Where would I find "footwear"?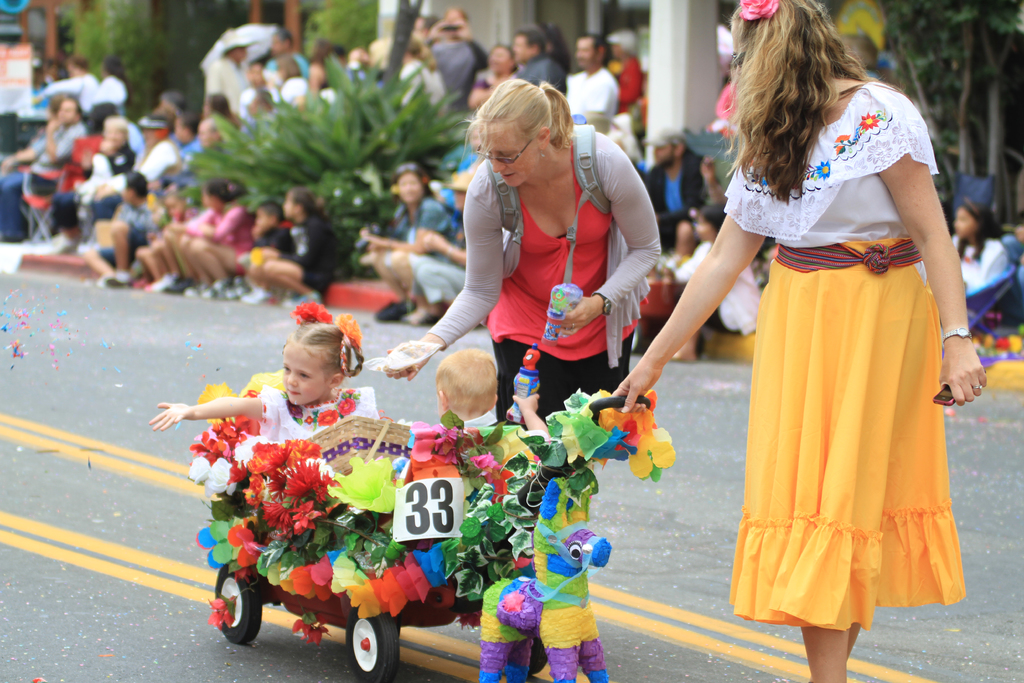
At 133 277 148 285.
